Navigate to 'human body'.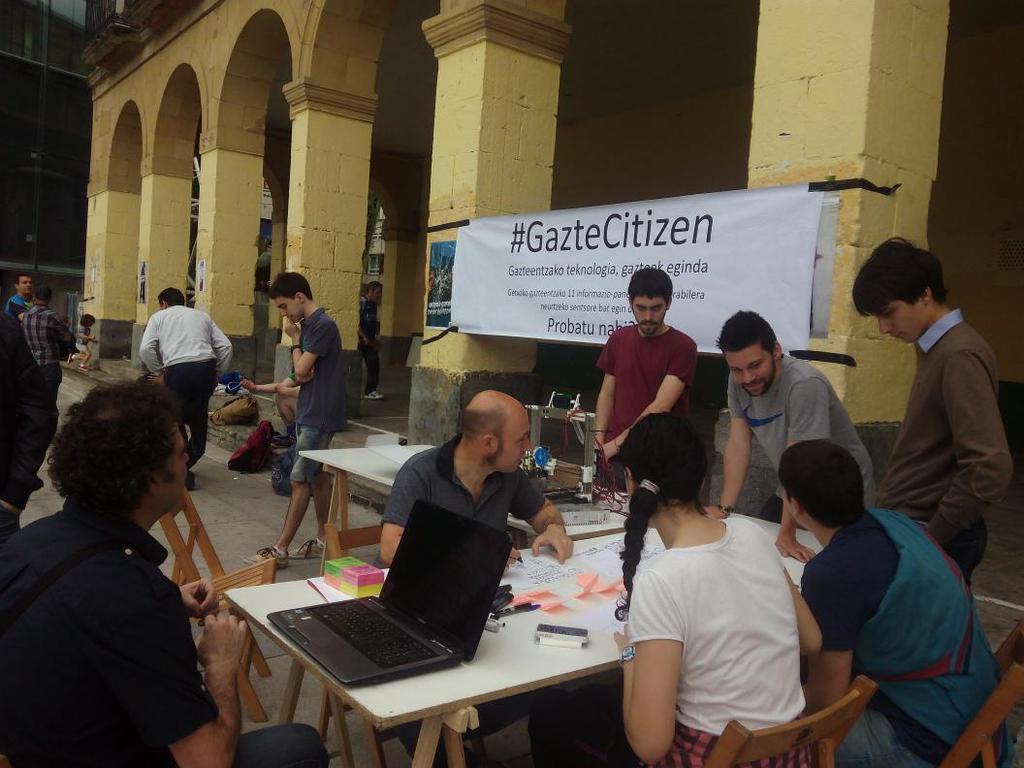
Navigation target: x1=613, y1=498, x2=835, y2=767.
